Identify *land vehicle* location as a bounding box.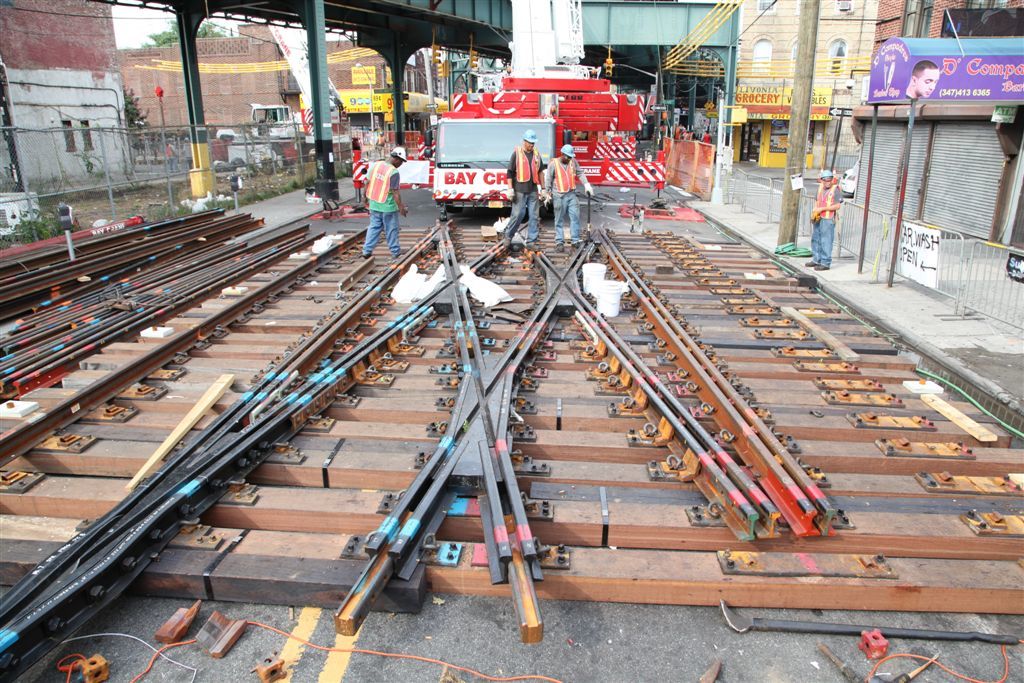
crop(248, 19, 355, 148).
